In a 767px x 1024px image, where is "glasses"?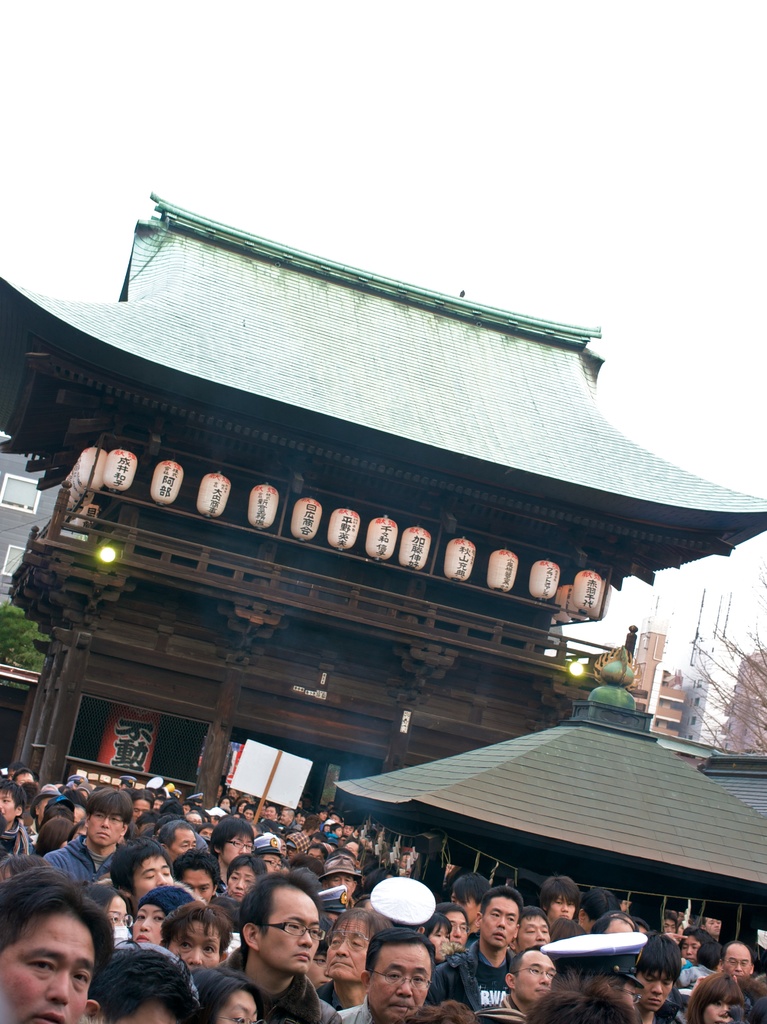
Rect(225, 840, 257, 852).
